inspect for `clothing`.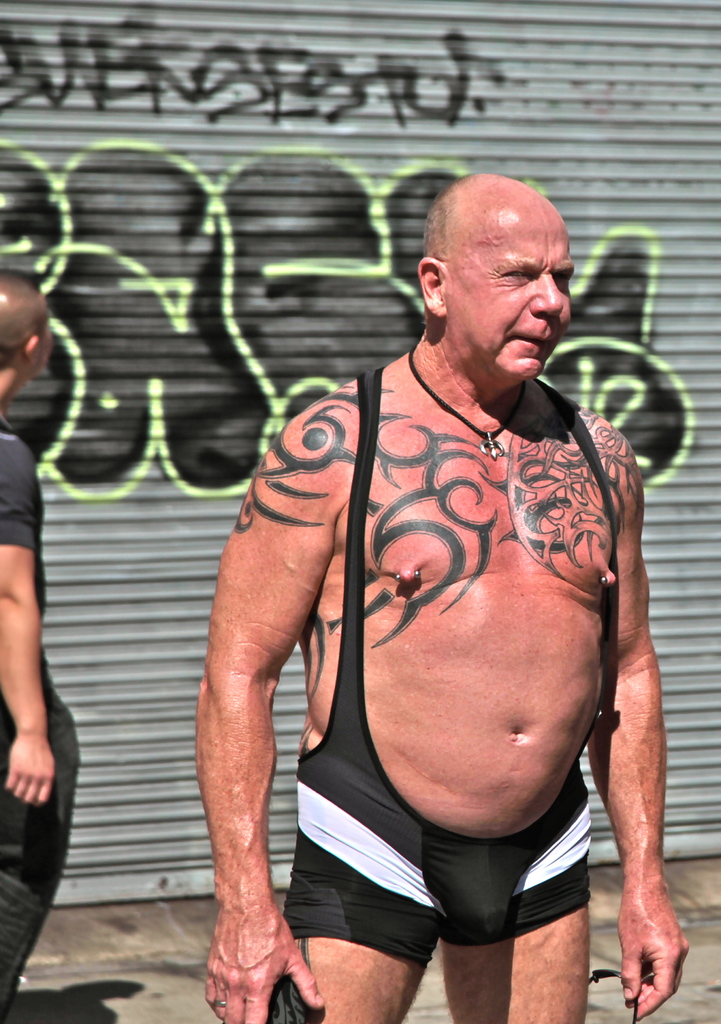
Inspection: box=[0, 413, 84, 1023].
